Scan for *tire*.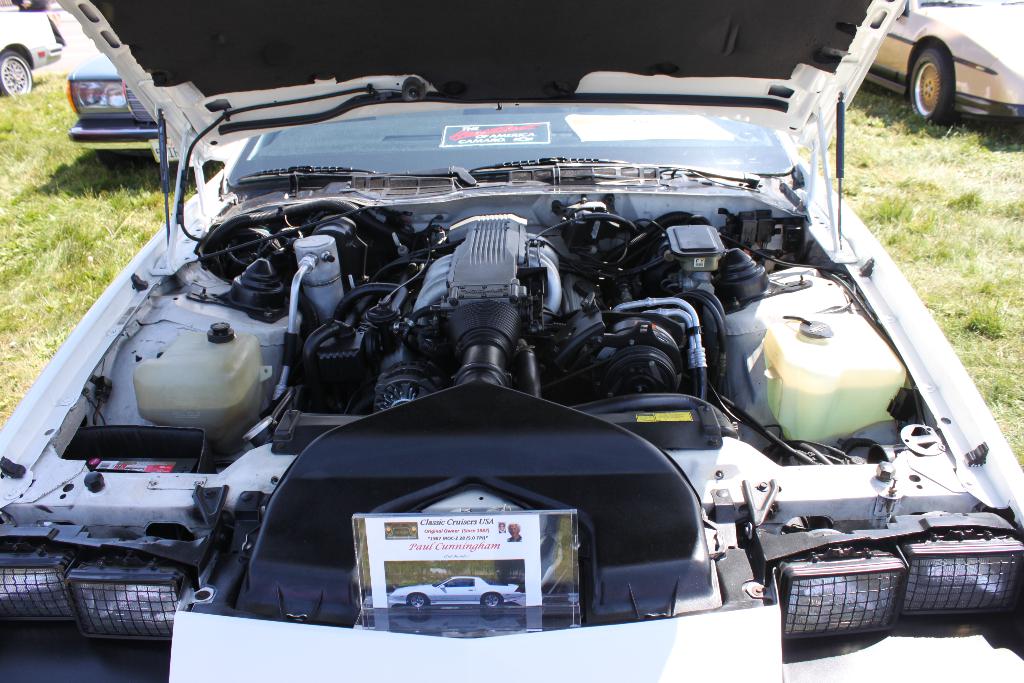
Scan result: 0,49,36,95.
